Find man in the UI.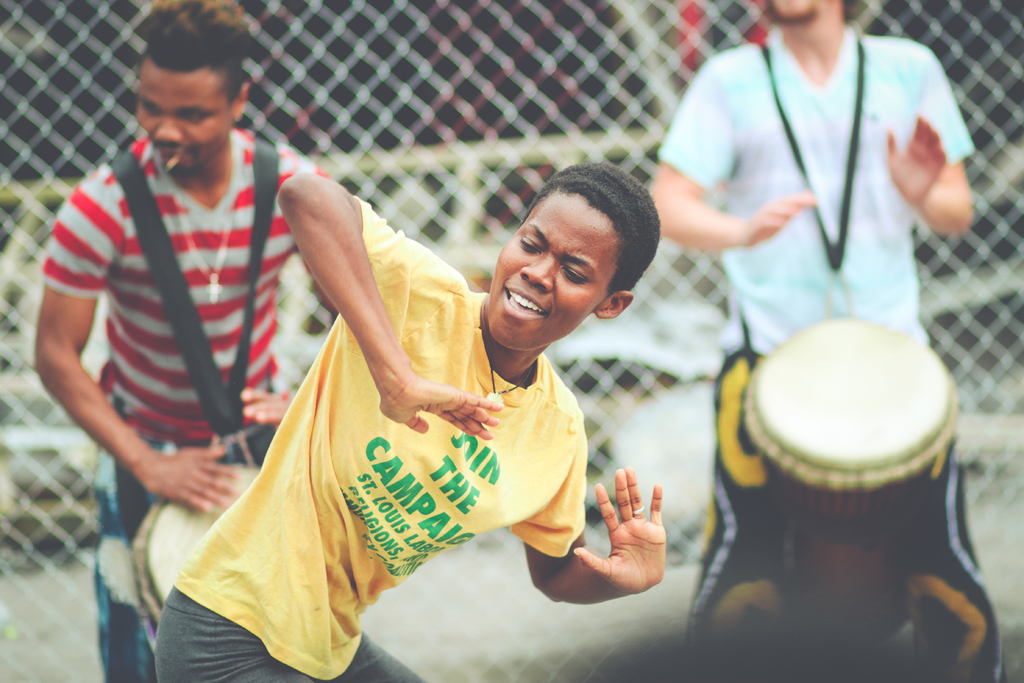
UI element at bbox(645, 0, 979, 641).
